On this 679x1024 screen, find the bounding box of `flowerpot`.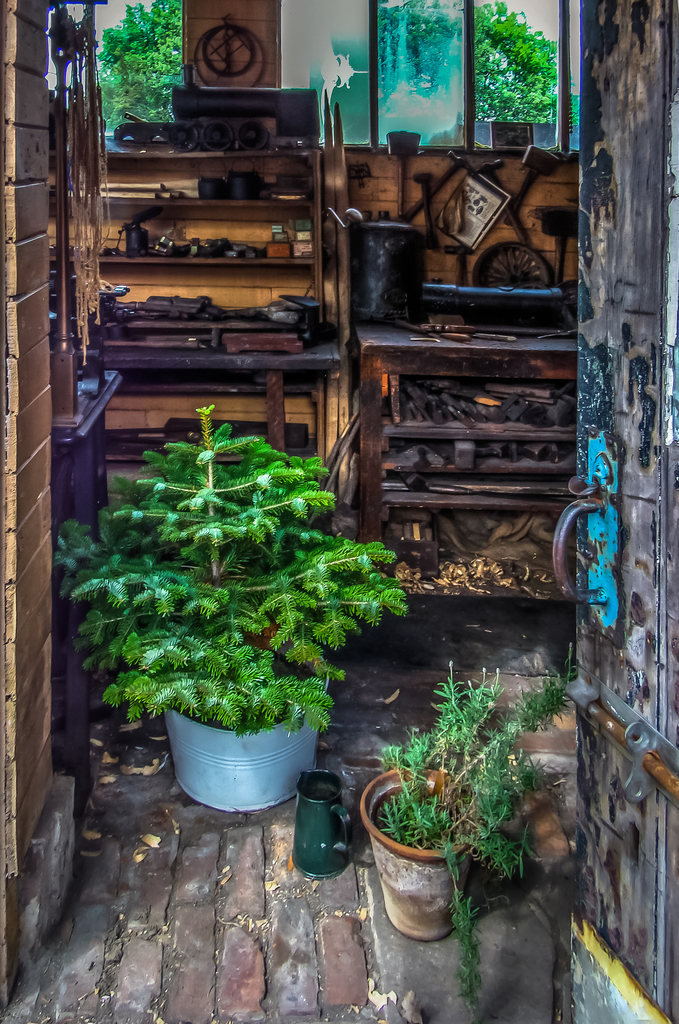
Bounding box: box=[351, 760, 479, 941].
